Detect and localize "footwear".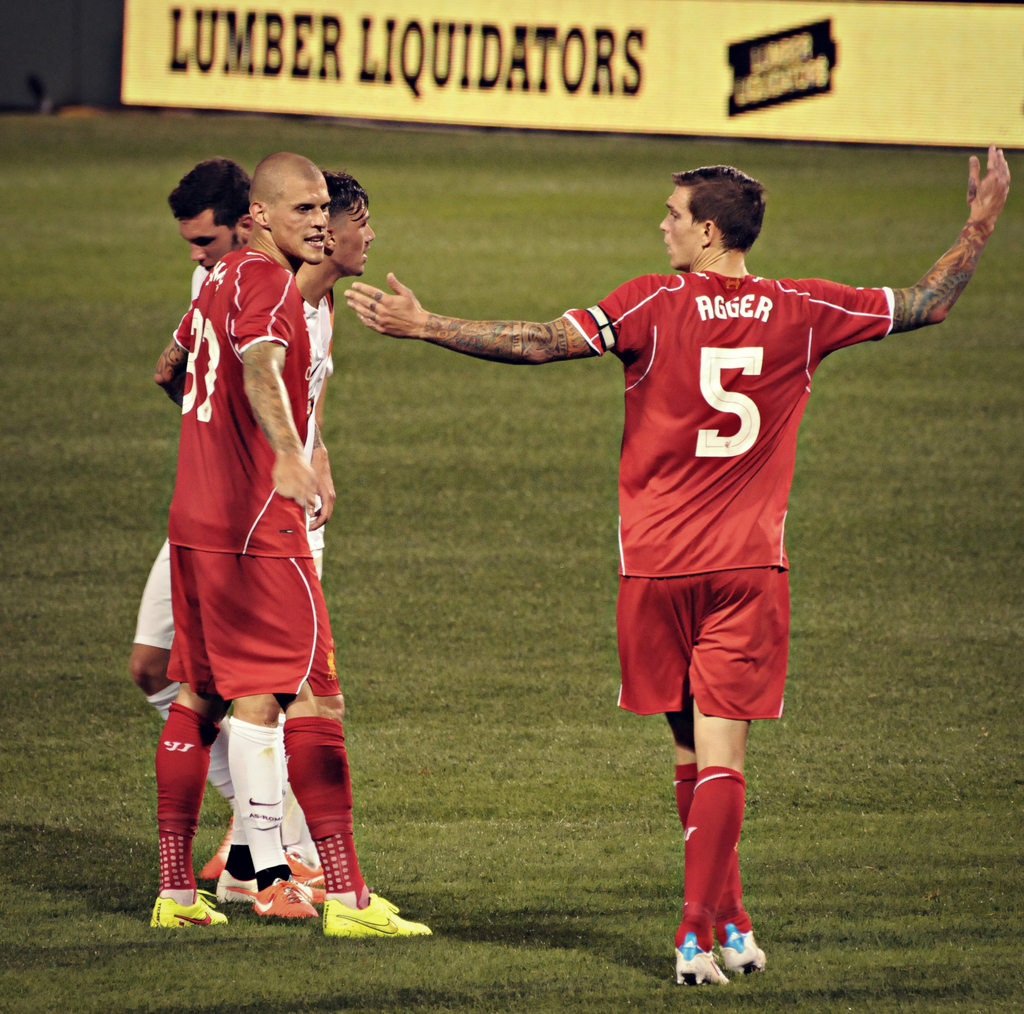
Localized at [194, 844, 364, 938].
